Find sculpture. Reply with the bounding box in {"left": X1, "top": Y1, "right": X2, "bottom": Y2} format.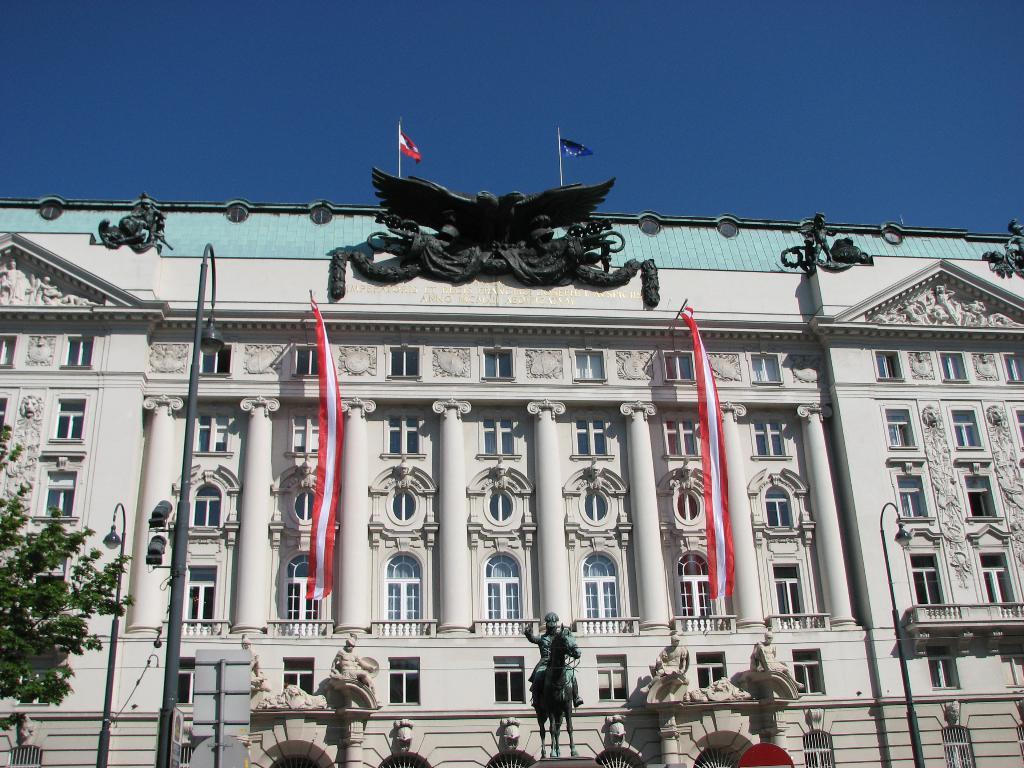
{"left": 524, "top": 614, "right": 580, "bottom": 760}.
